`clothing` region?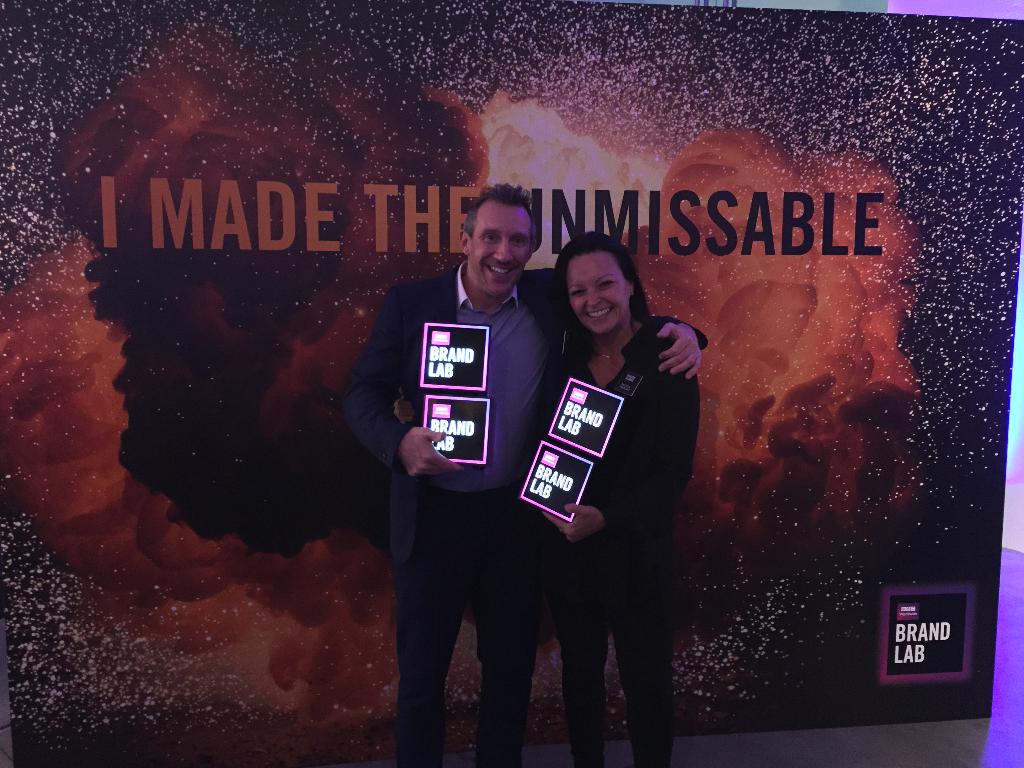
536/353/700/767
